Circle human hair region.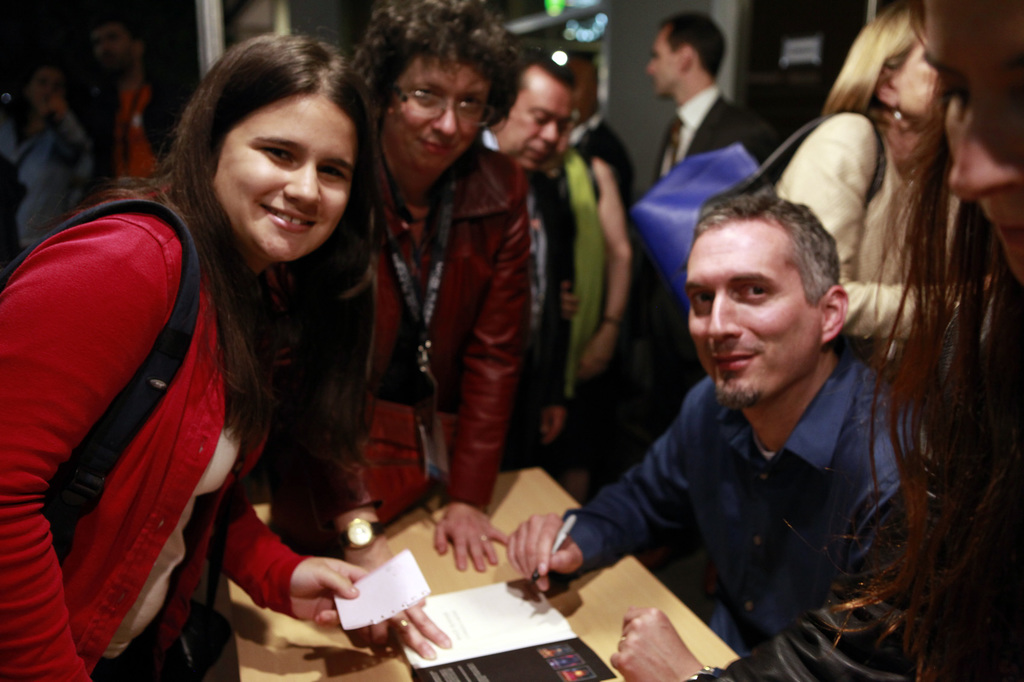
Region: 506 42 577 107.
